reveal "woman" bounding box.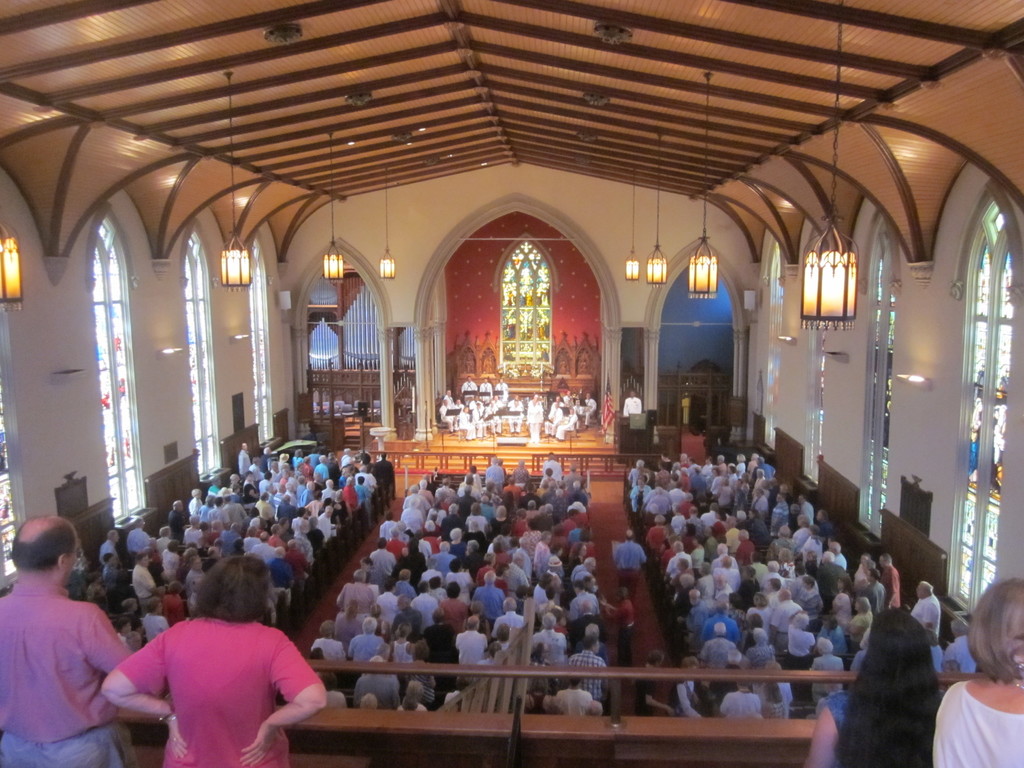
Revealed: [x1=490, y1=506, x2=512, y2=535].
